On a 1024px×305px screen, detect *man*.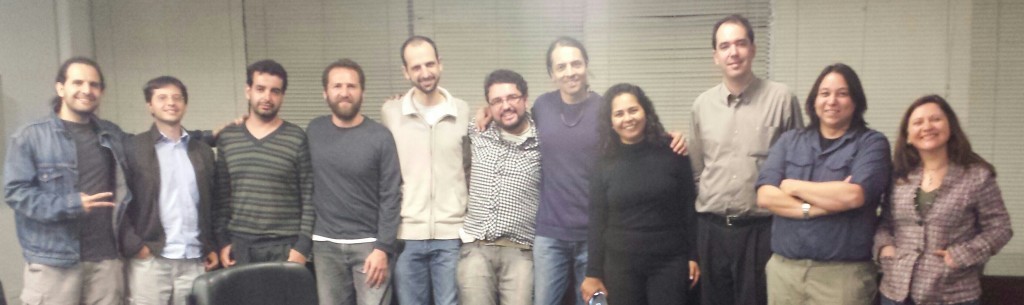
left=3, top=52, right=244, bottom=304.
